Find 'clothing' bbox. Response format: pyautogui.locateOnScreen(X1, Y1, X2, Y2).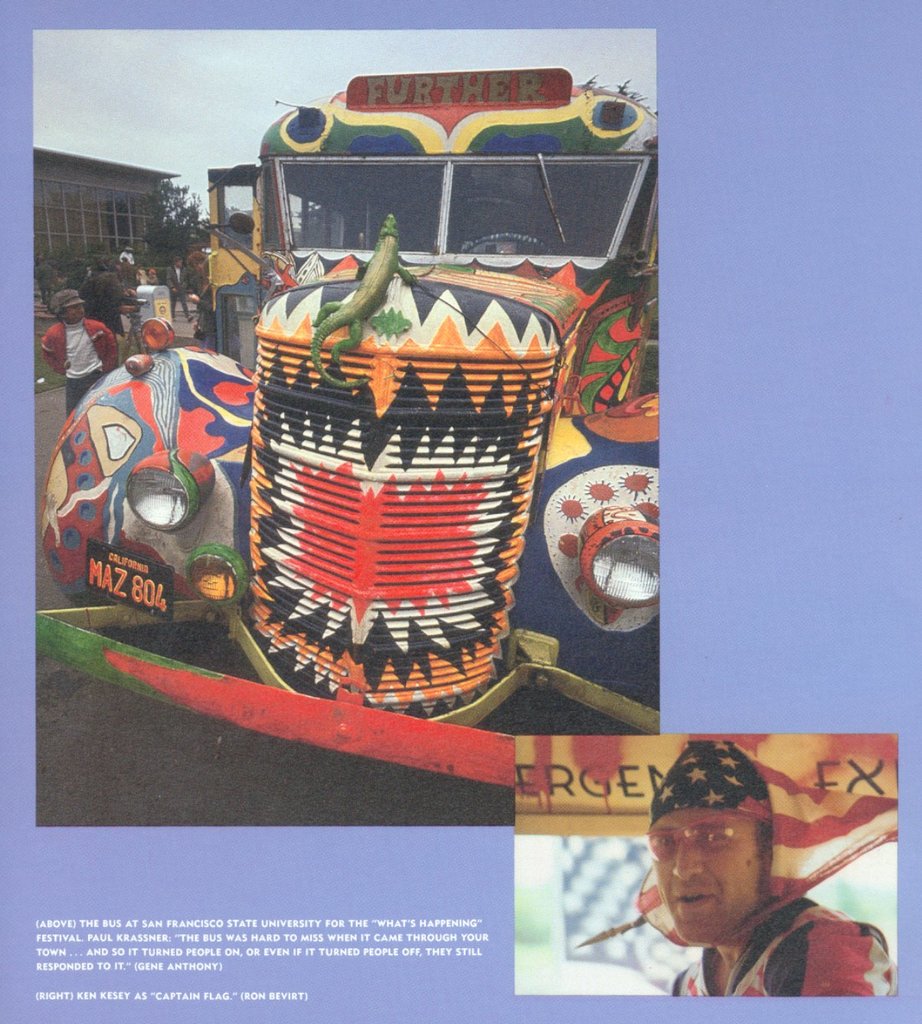
pyautogui.locateOnScreen(92, 275, 143, 343).
